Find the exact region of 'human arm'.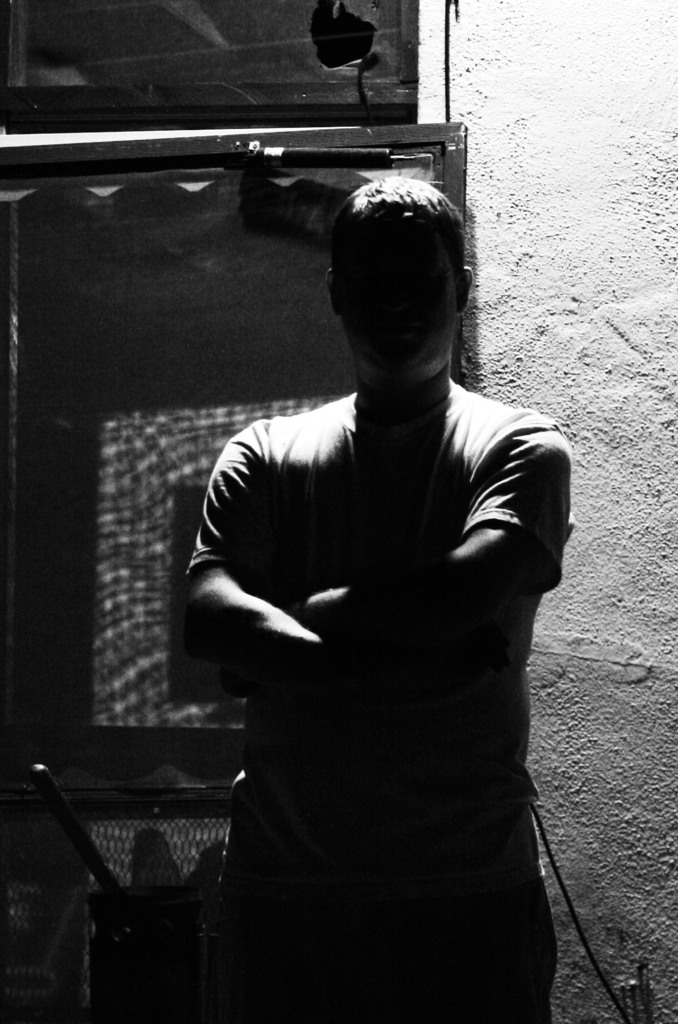
Exact region: <bbox>284, 428, 572, 652</bbox>.
